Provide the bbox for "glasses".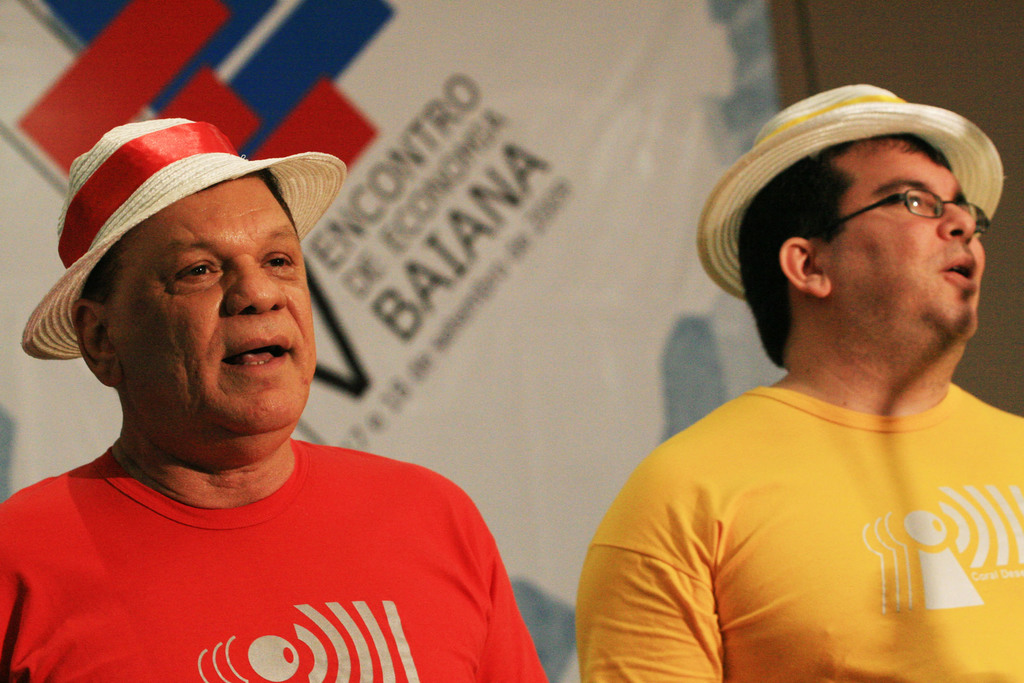
crop(834, 185, 991, 236).
